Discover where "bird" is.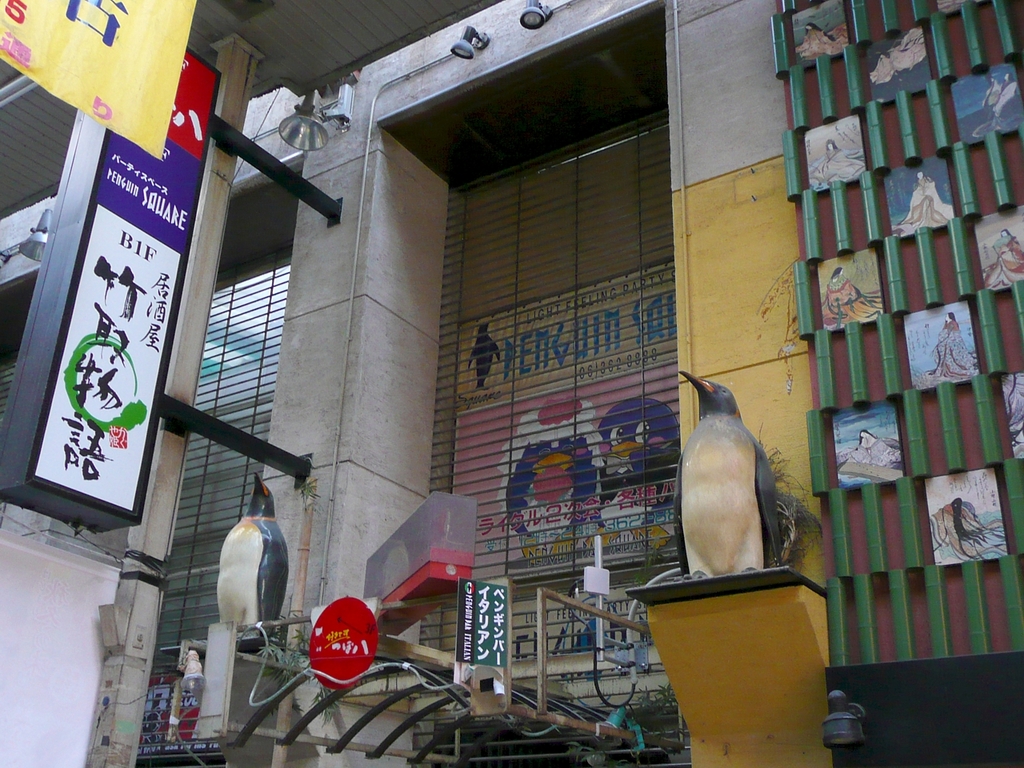
Discovered at (x1=680, y1=383, x2=782, y2=599).
